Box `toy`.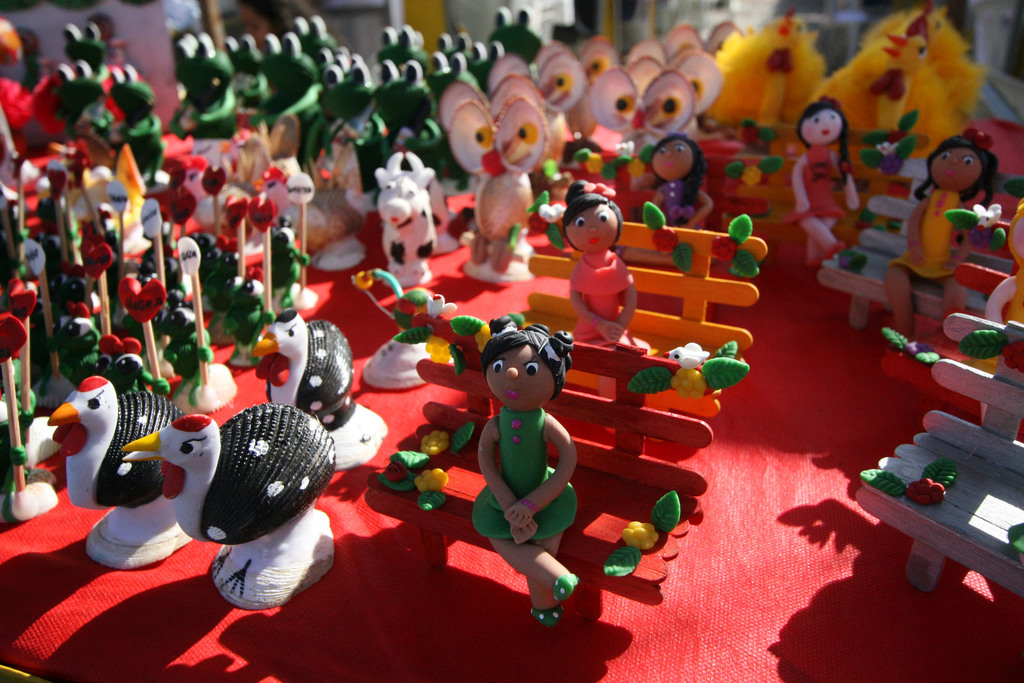
bbox(886, 137, 1004, 341).
